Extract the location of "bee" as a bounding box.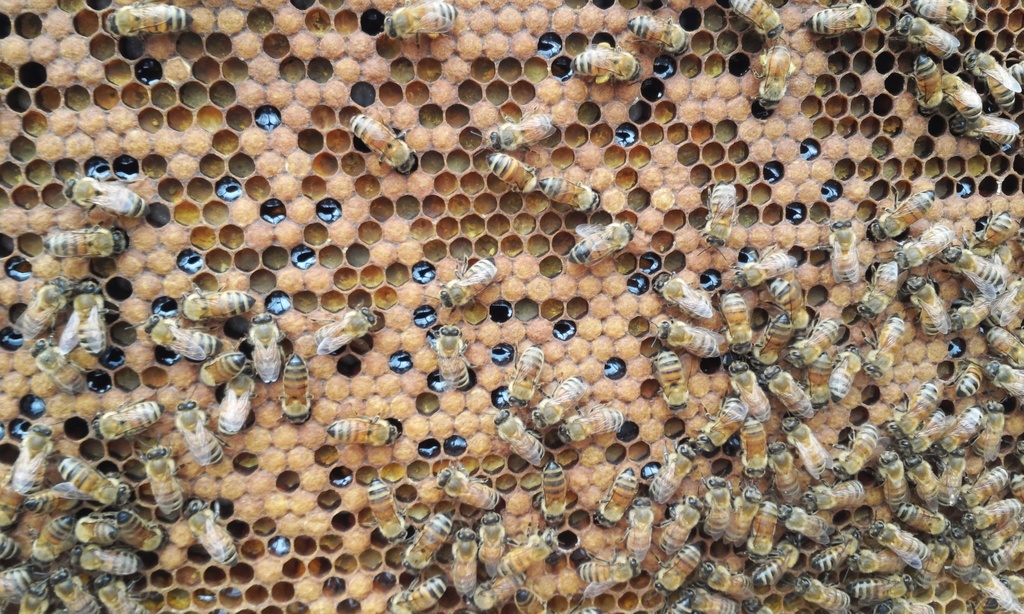
locate(696, 395, 744, 449).
